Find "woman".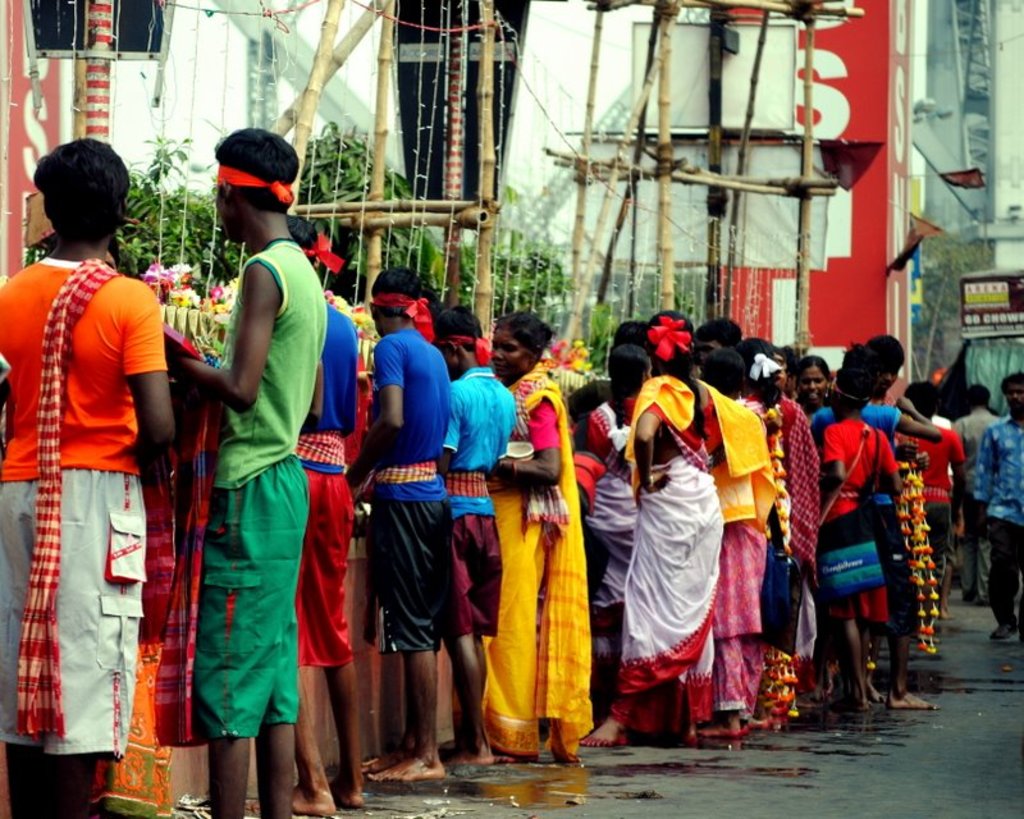
rect(739, 337, 819, 728).
